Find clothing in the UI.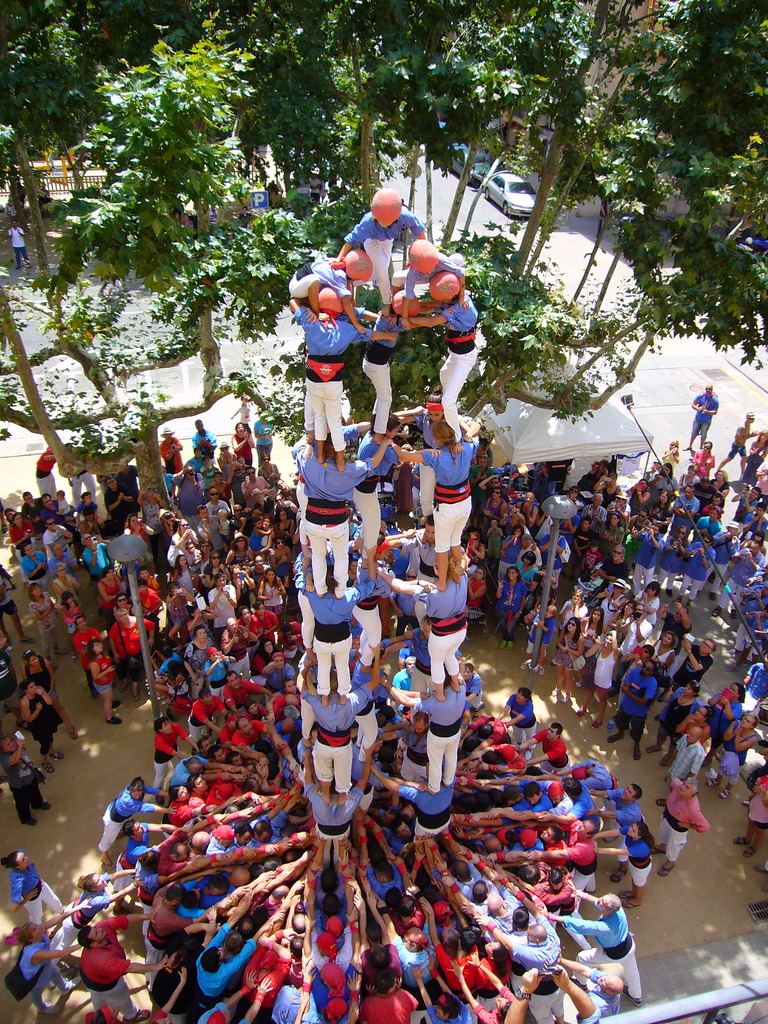
UI element at BBox(239, 403, 251, 432).
